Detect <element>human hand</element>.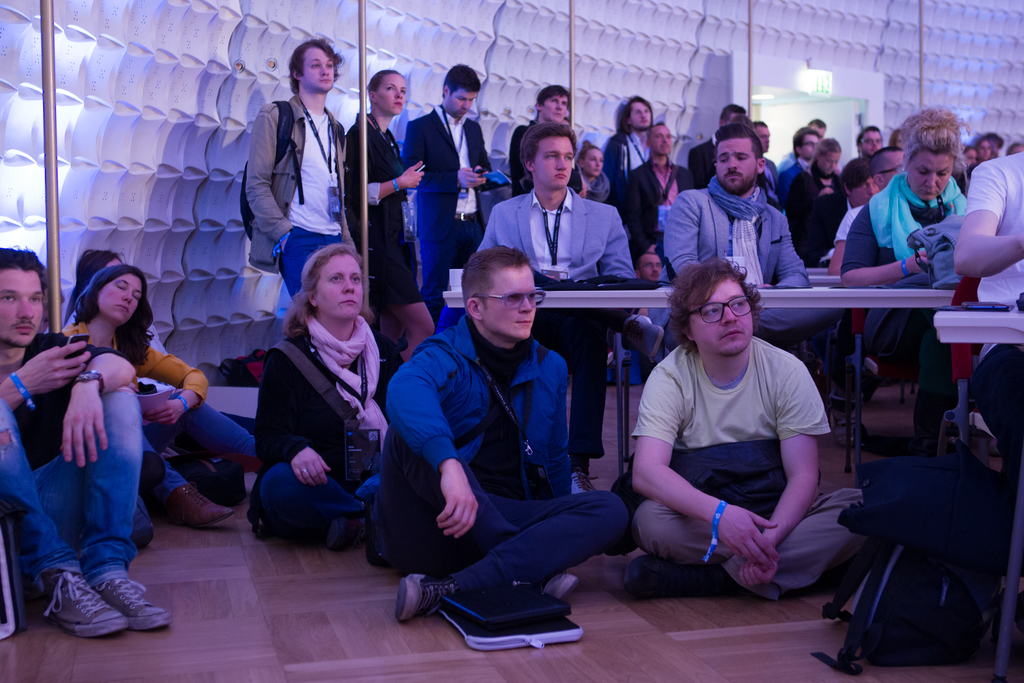
Detected at box(905, 251, 933, 274).
